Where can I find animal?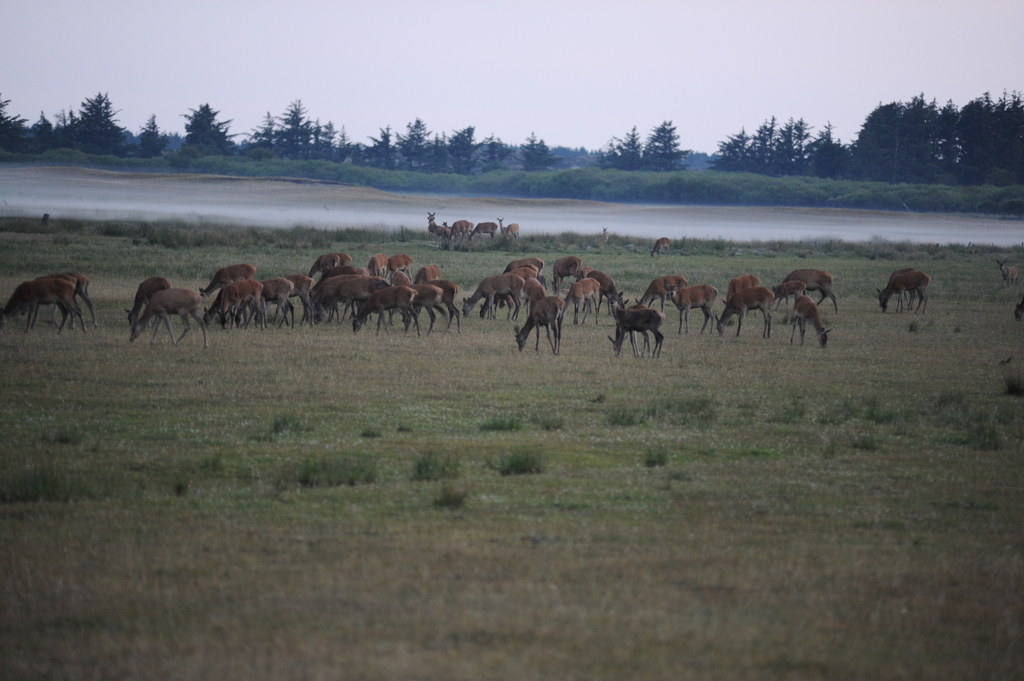
You can find it at l=585, t=226, r=614, b=251.
